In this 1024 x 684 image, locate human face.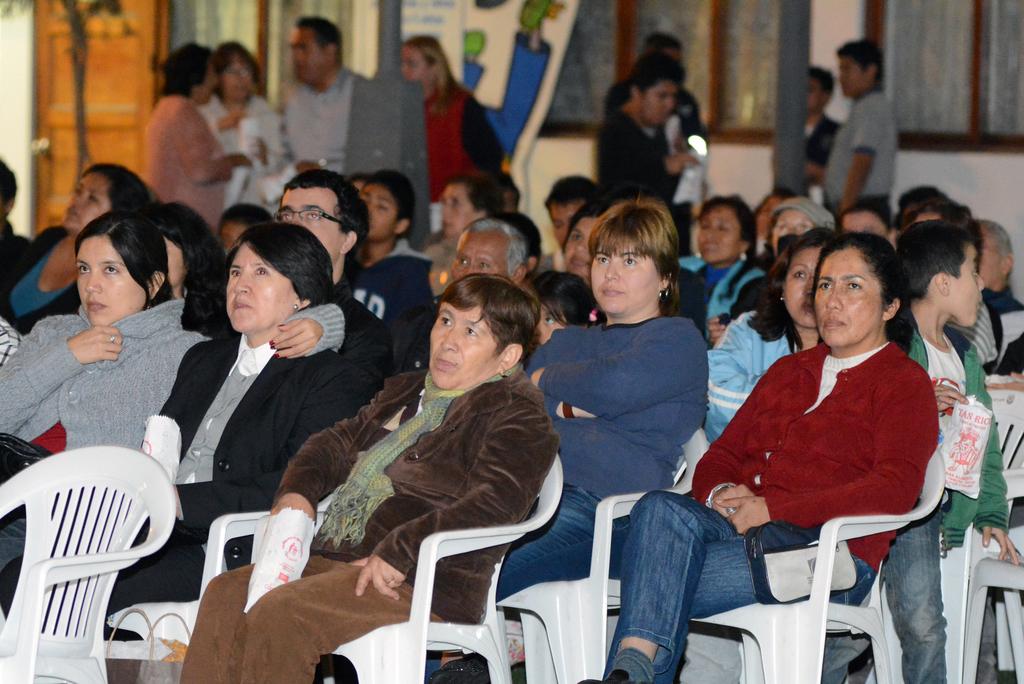
Bounding box: bbox=[400, 45, 431, 84].
